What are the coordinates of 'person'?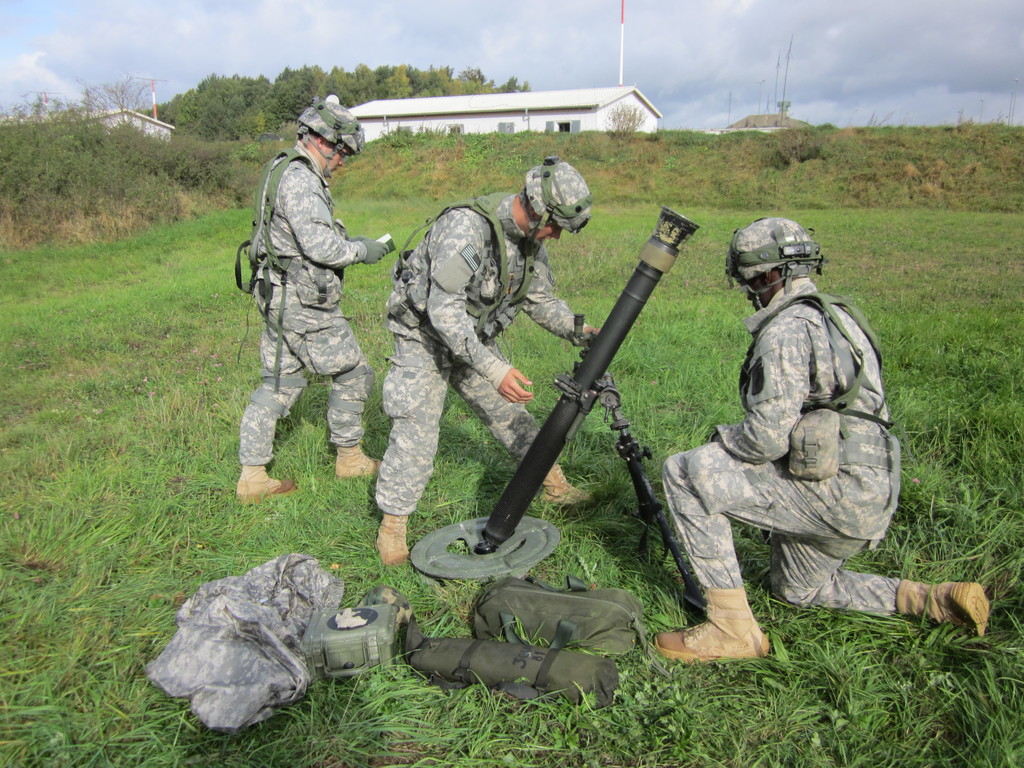
bbox=[653, 224, 991, 663].
